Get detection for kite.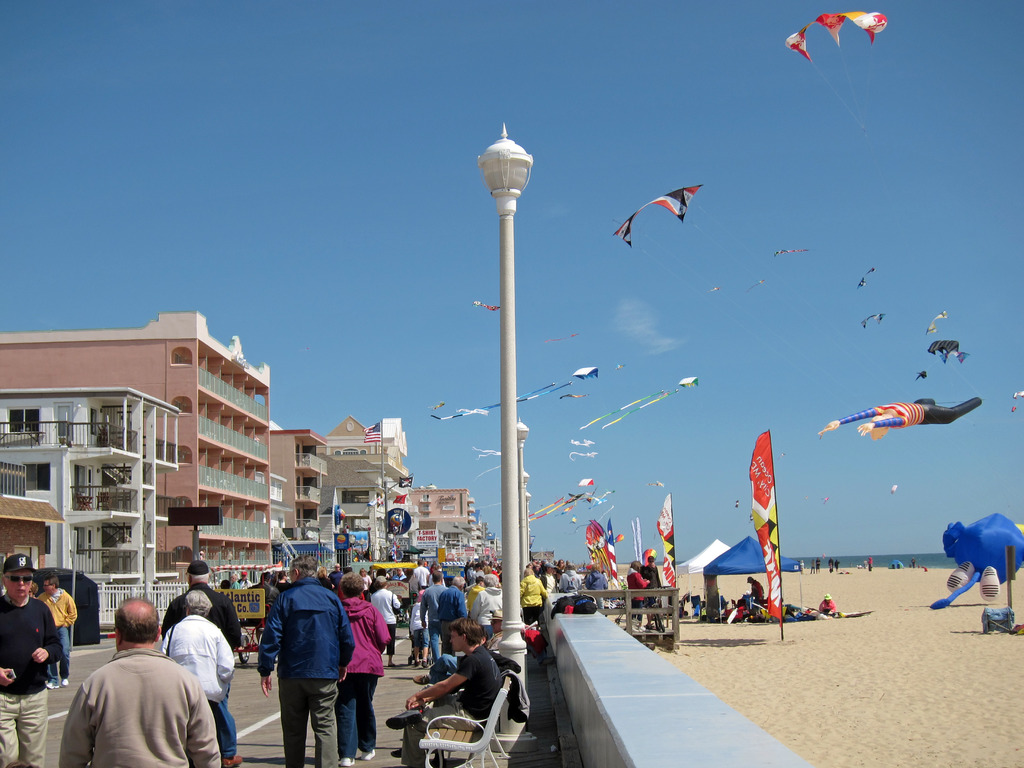
Detection: 611, 183, 705, 246.
